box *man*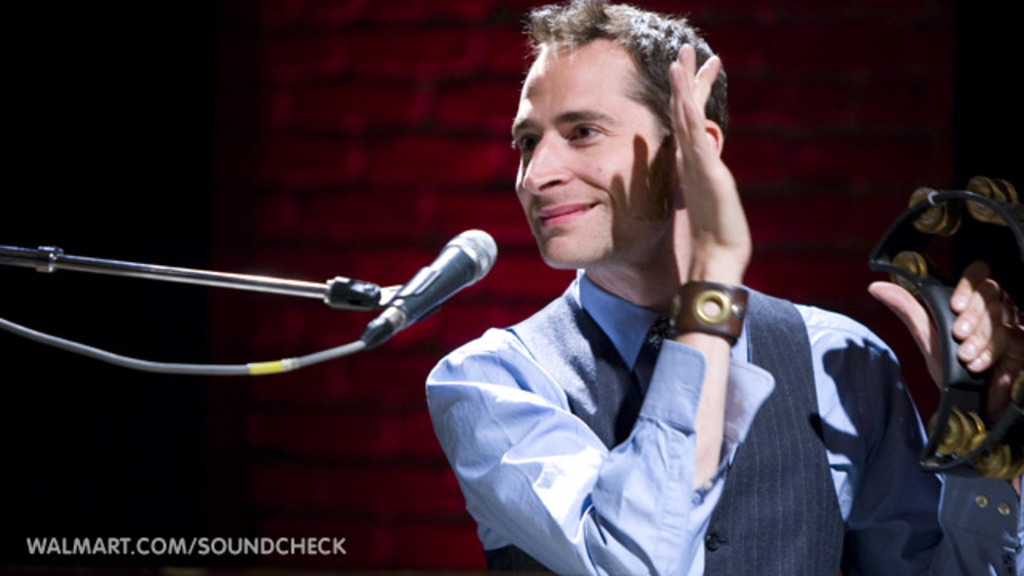
<bbox>181, 37, 816, 544</bbox>
